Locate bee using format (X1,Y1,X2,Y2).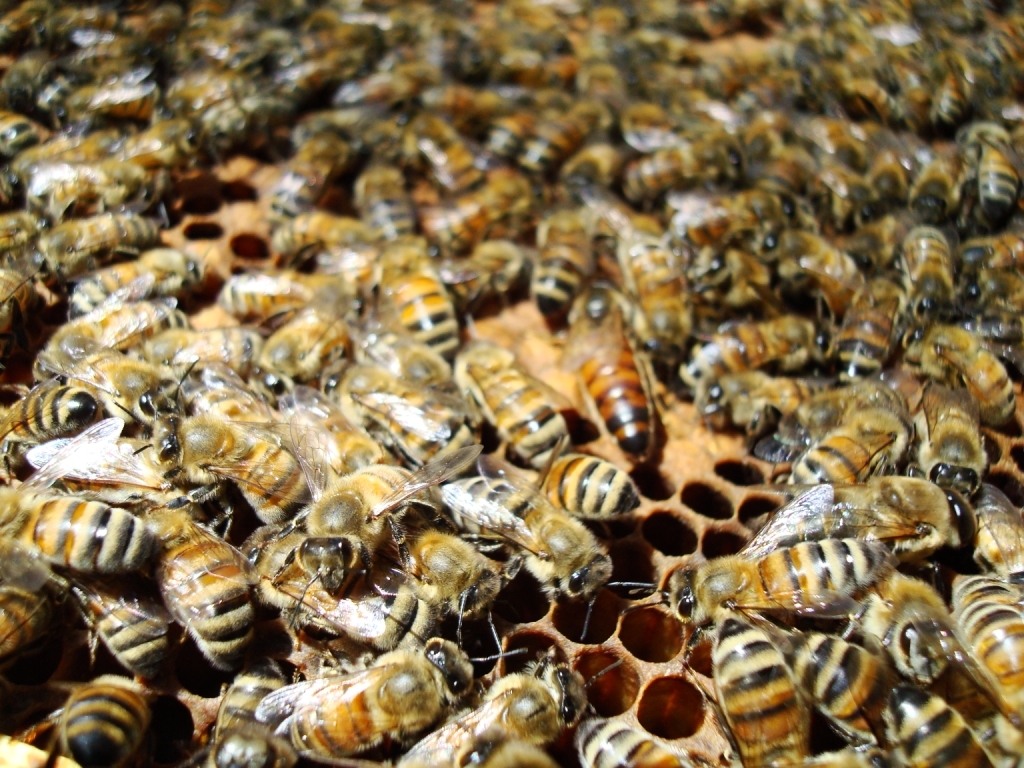
(114,402,341,532).
